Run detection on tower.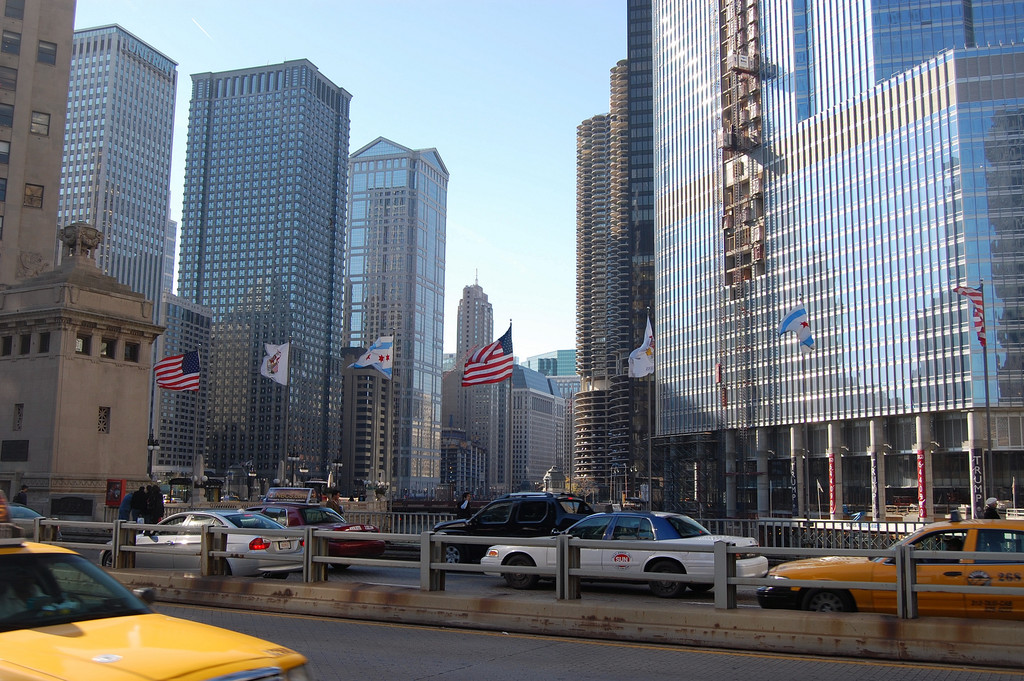
Result: l=54, t=17, r=180, b=327.
